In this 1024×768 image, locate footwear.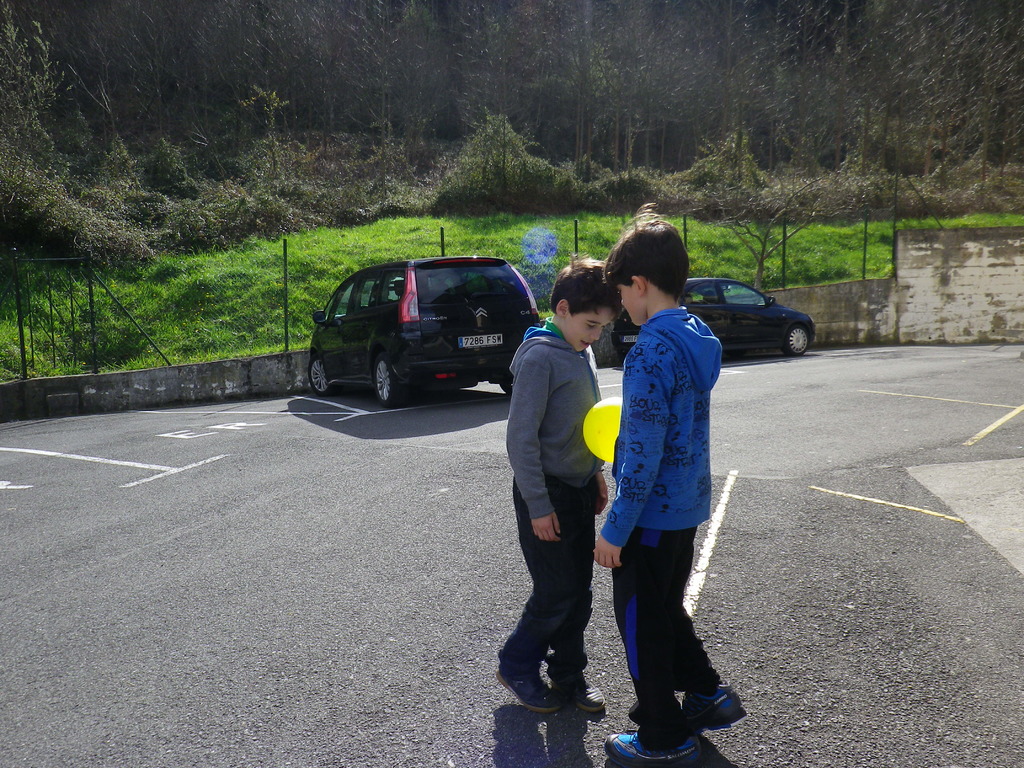
Bounding box: [689, 687, 745, 719].
